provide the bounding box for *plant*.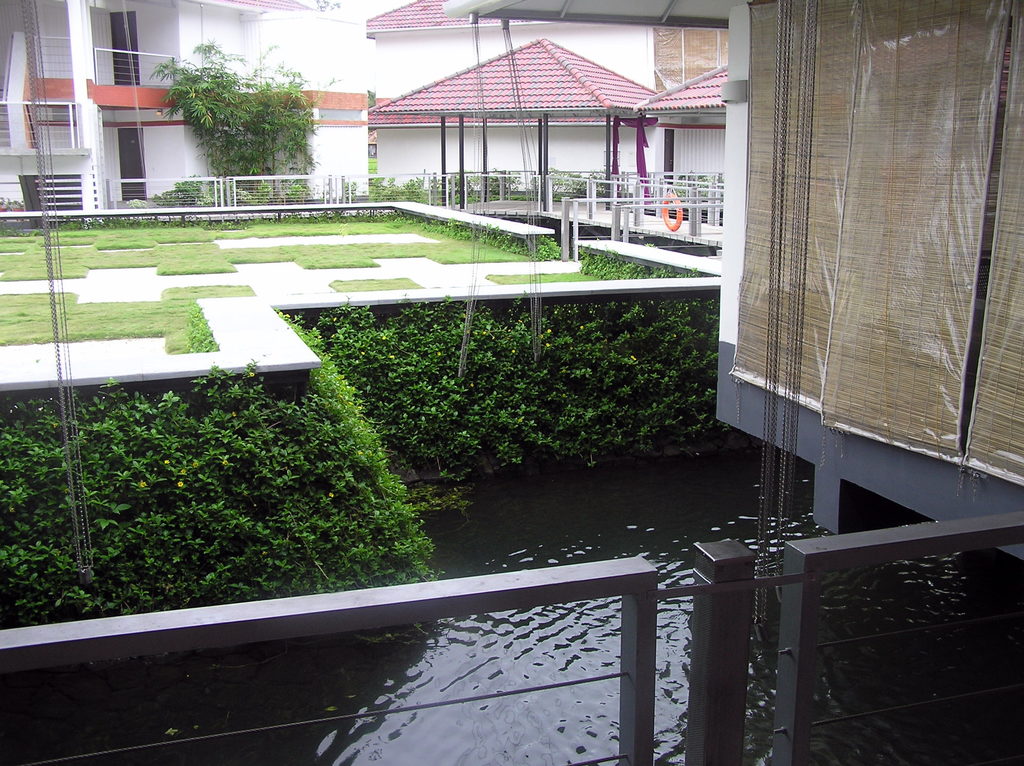
bbox(210, 181, 249, 212).
